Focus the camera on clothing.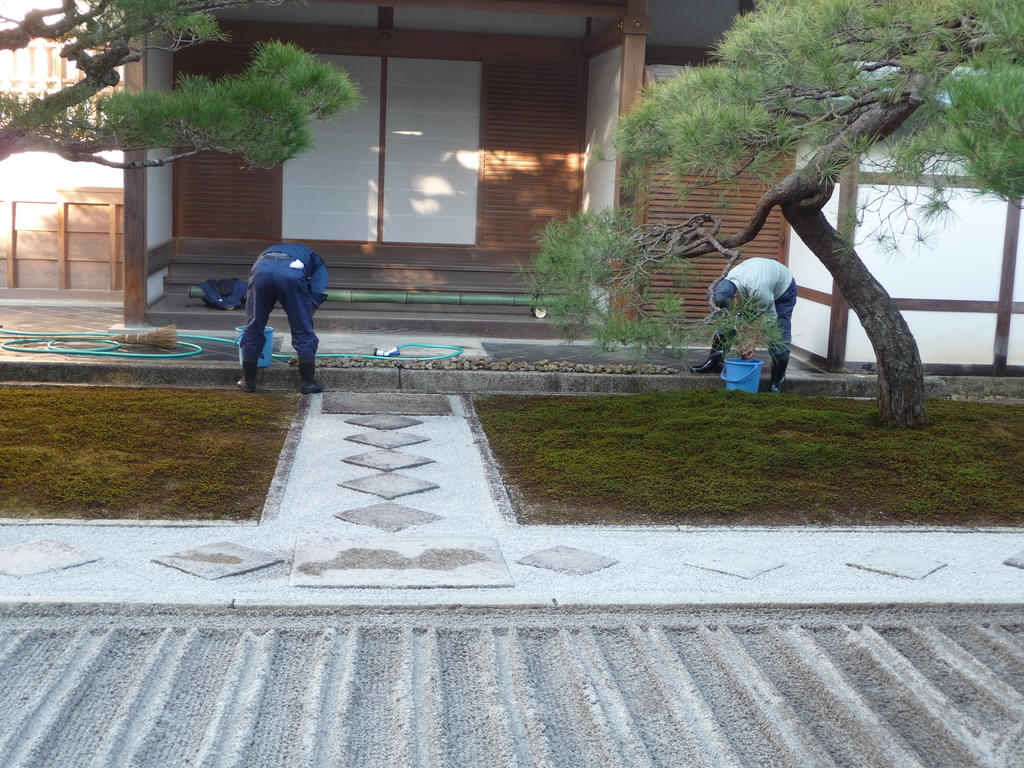
Focus region: left=714, top=221, right=807, bottom=397.
